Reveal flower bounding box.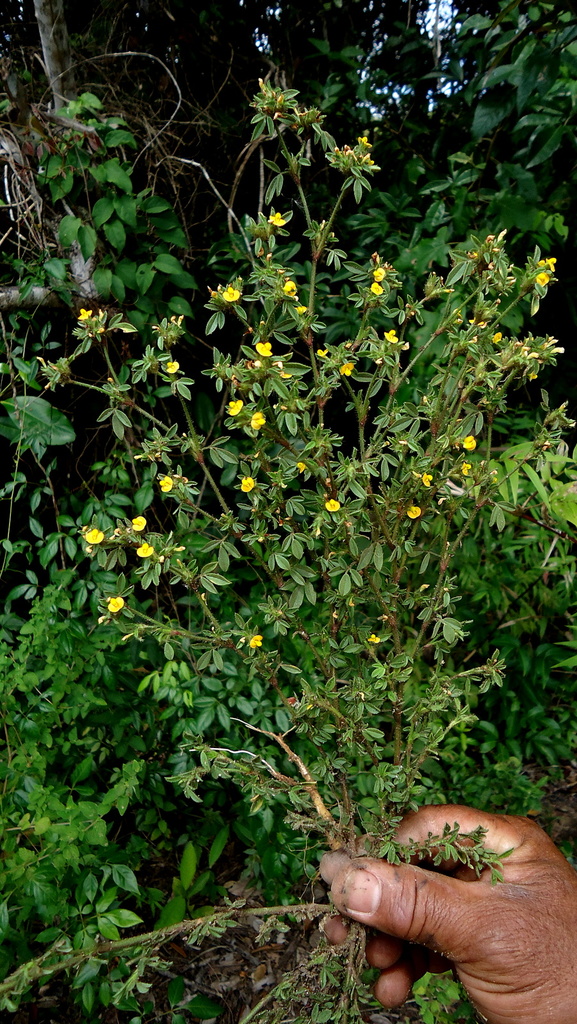
Revealed: <region>227, 399, 241, 417</region>.
